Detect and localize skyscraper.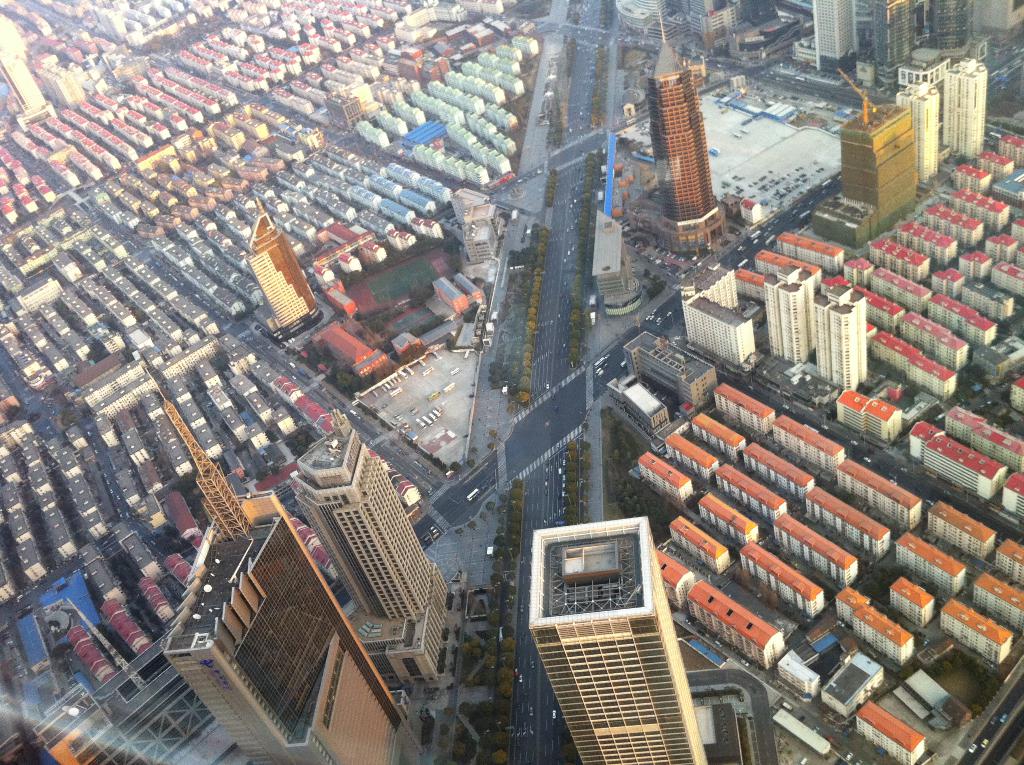
Localized at x1=898, y1=82, x2=944, y2=186.
